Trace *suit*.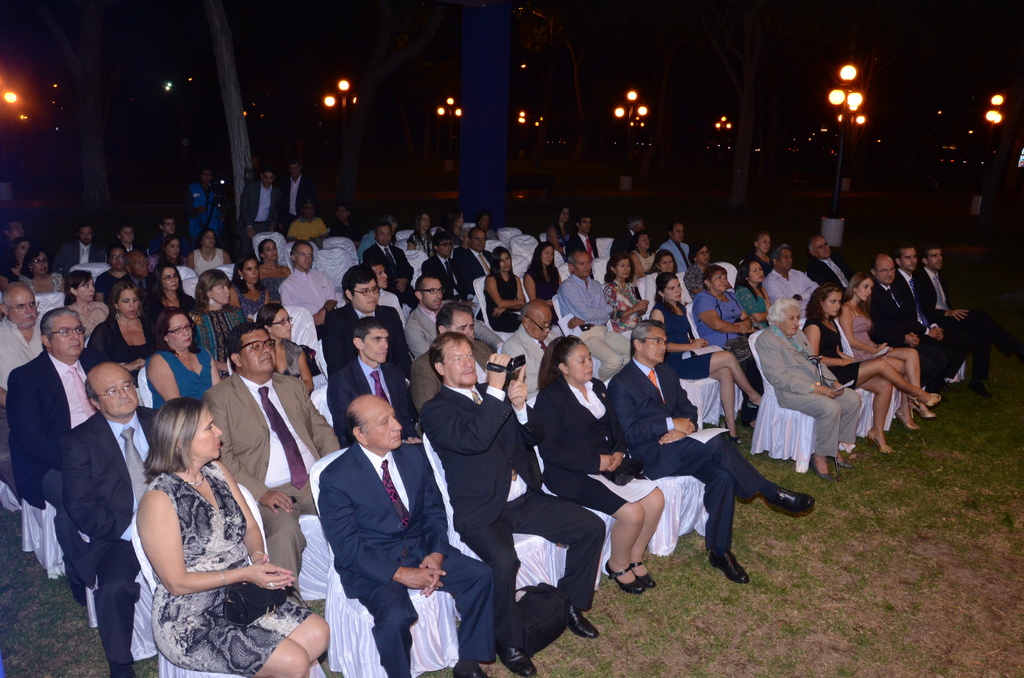
Traced to box=[420, 383, 605, 649].
